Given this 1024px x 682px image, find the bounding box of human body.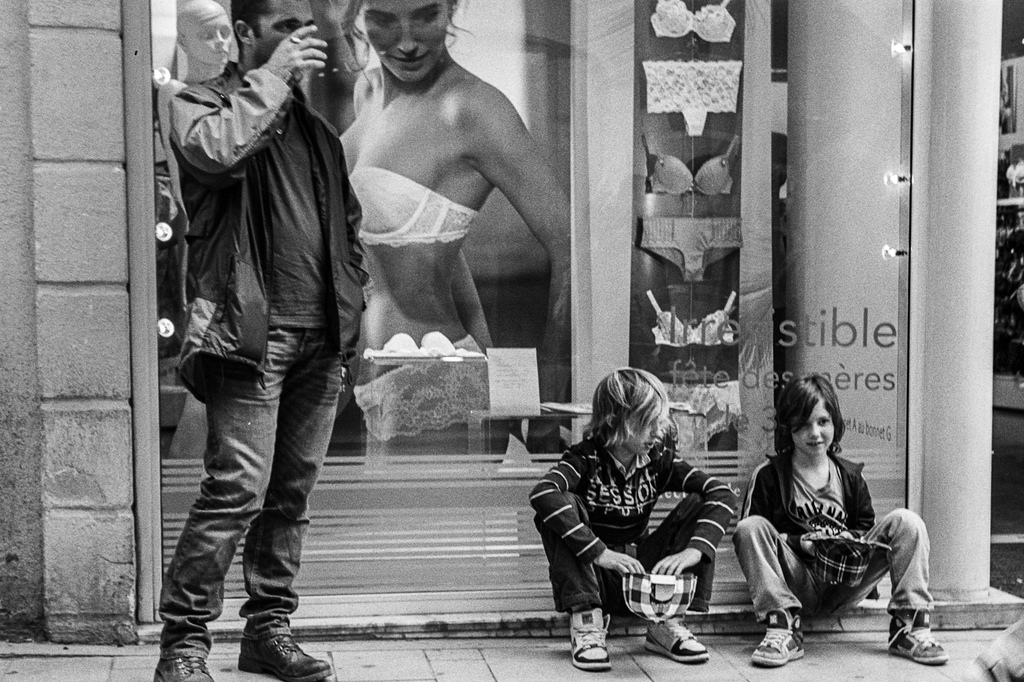
bbox=[332, 59, 575, 459].
